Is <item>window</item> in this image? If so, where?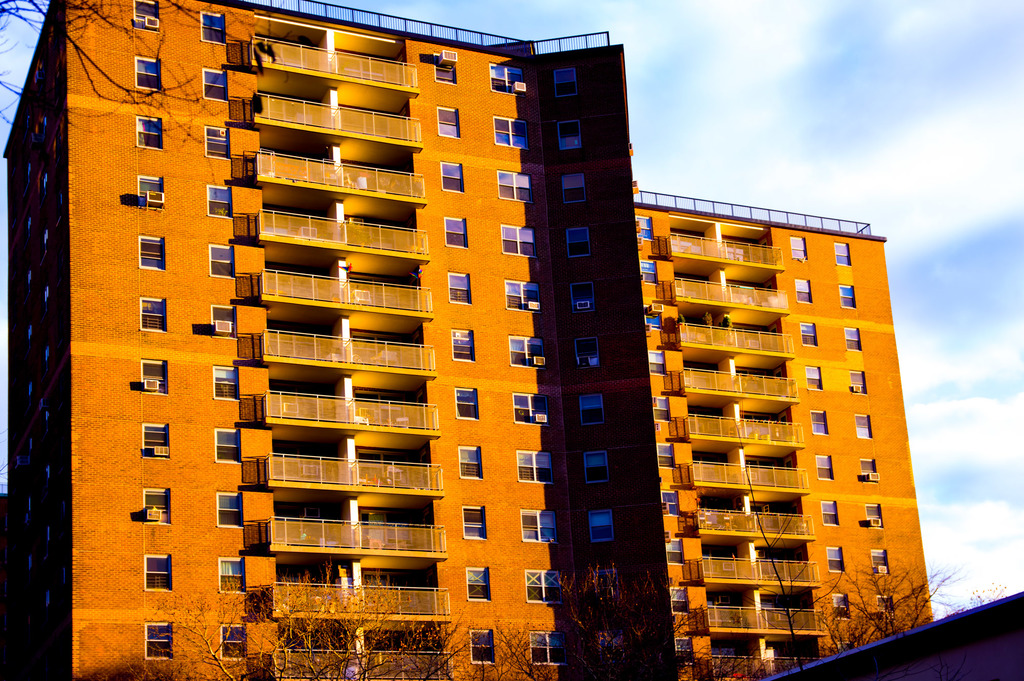
Yes, at l=825, t=500, r=840, b=527.
